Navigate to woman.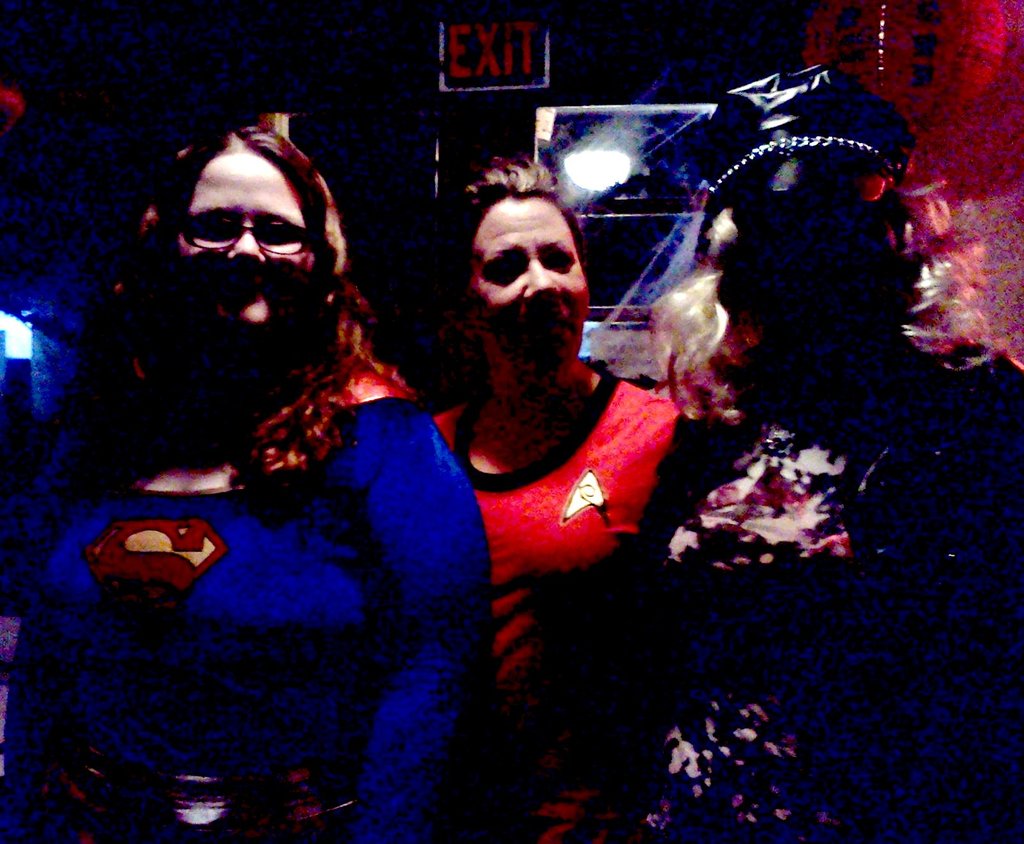
Navigation target: Rect(0, 119, 498, 843).
